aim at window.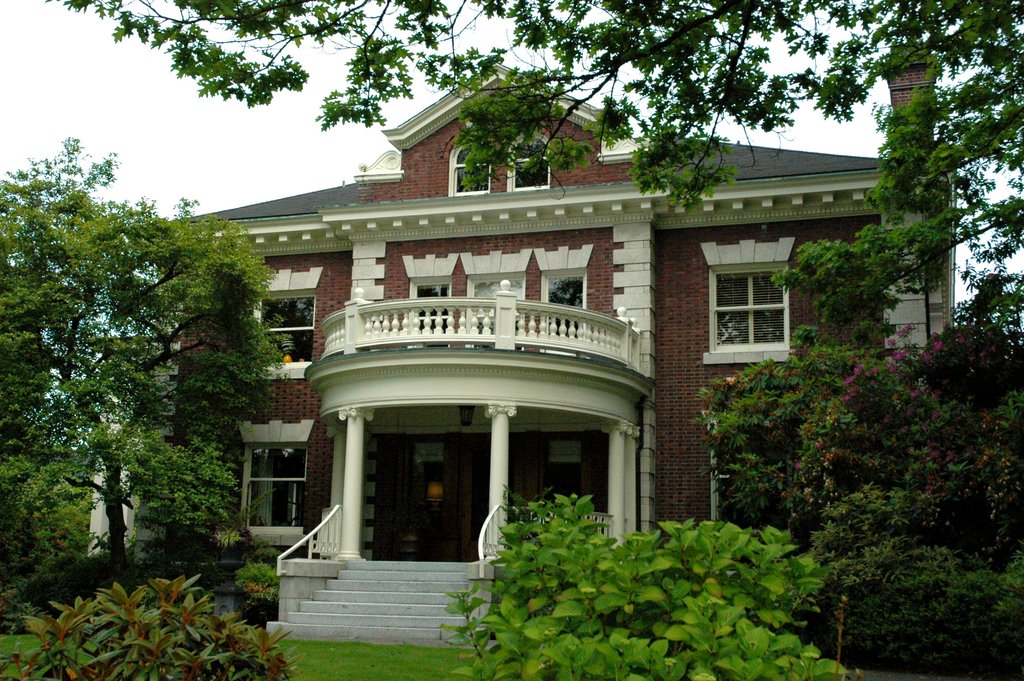
Aimed at (left=543, top=268, right=591, bottom=318).
